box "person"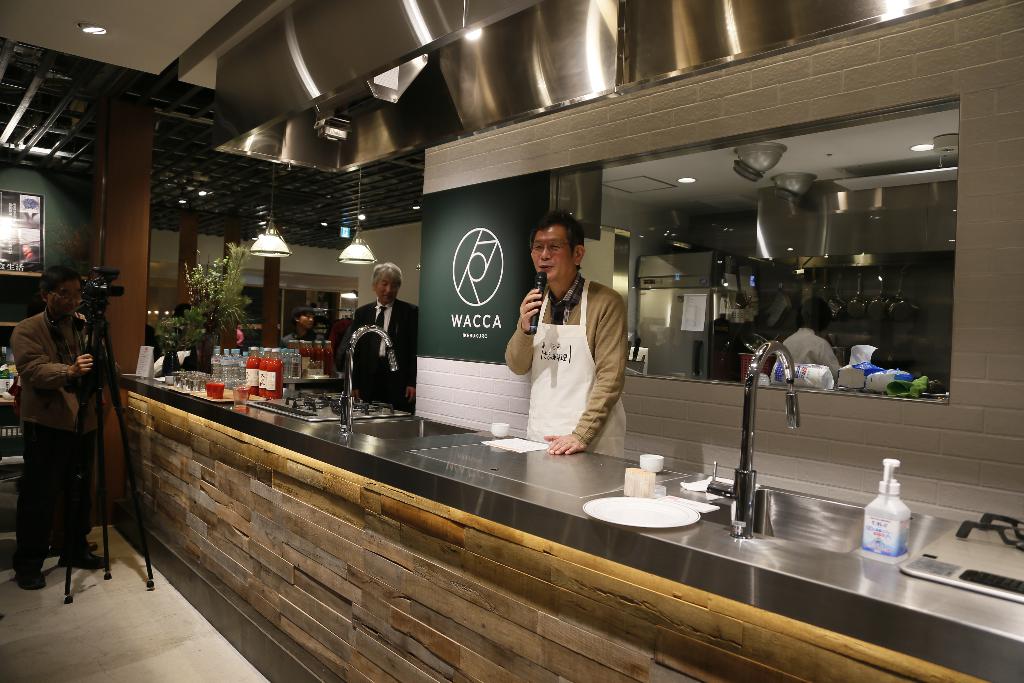
(492, 213, 628, 450)
